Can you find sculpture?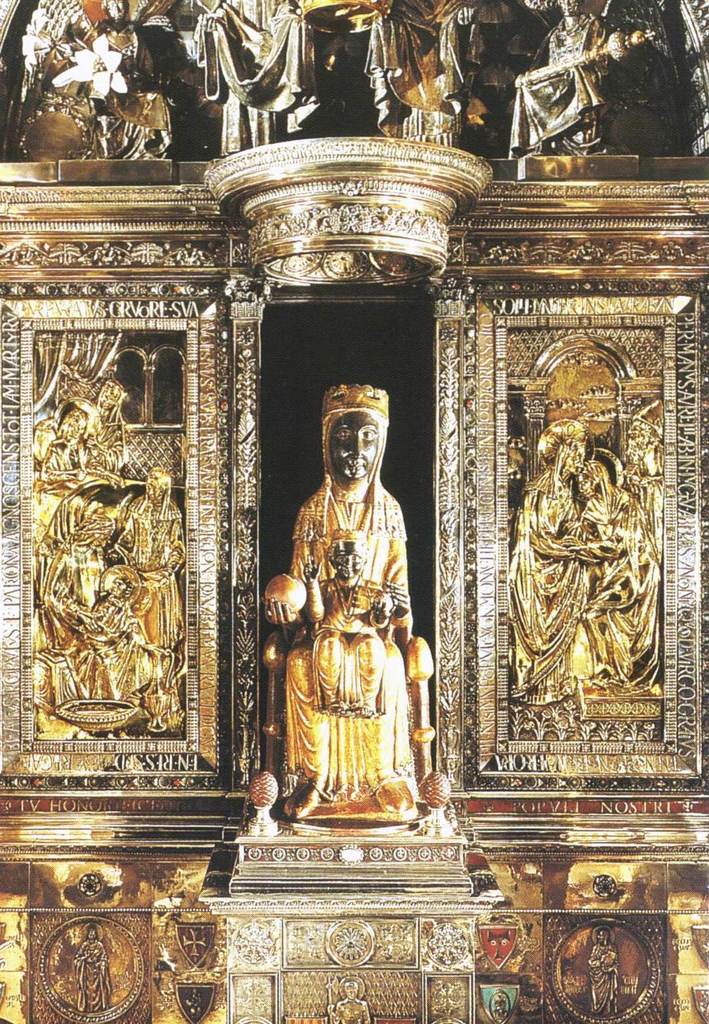
Yes, bounding box: <box>65,932,119,1015</box>.
